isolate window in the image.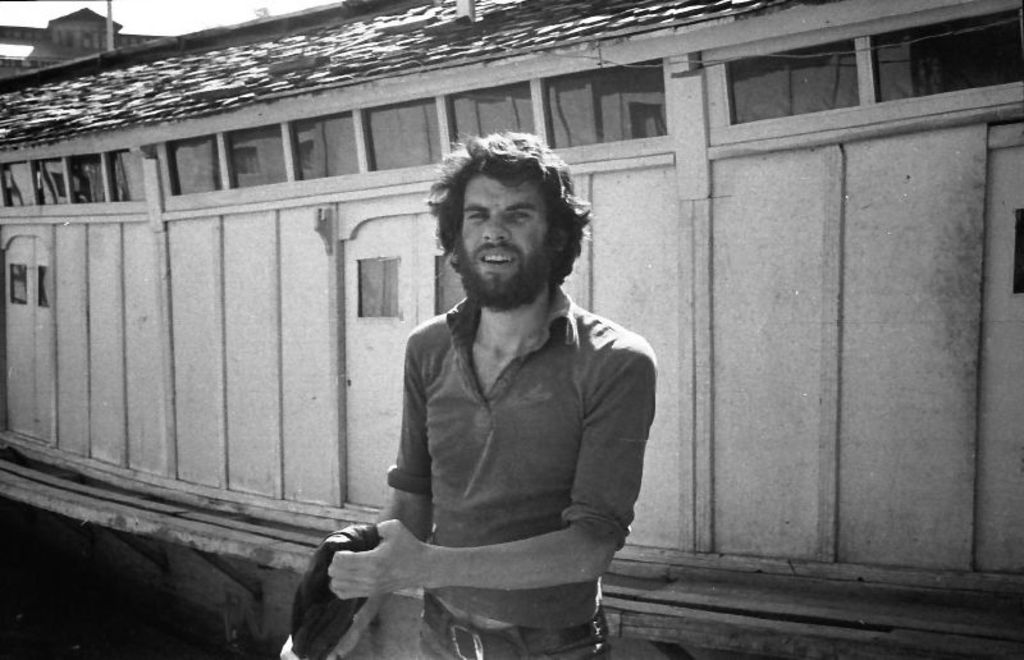
Isolated region: bbox=[3, 161, 40, 207].
